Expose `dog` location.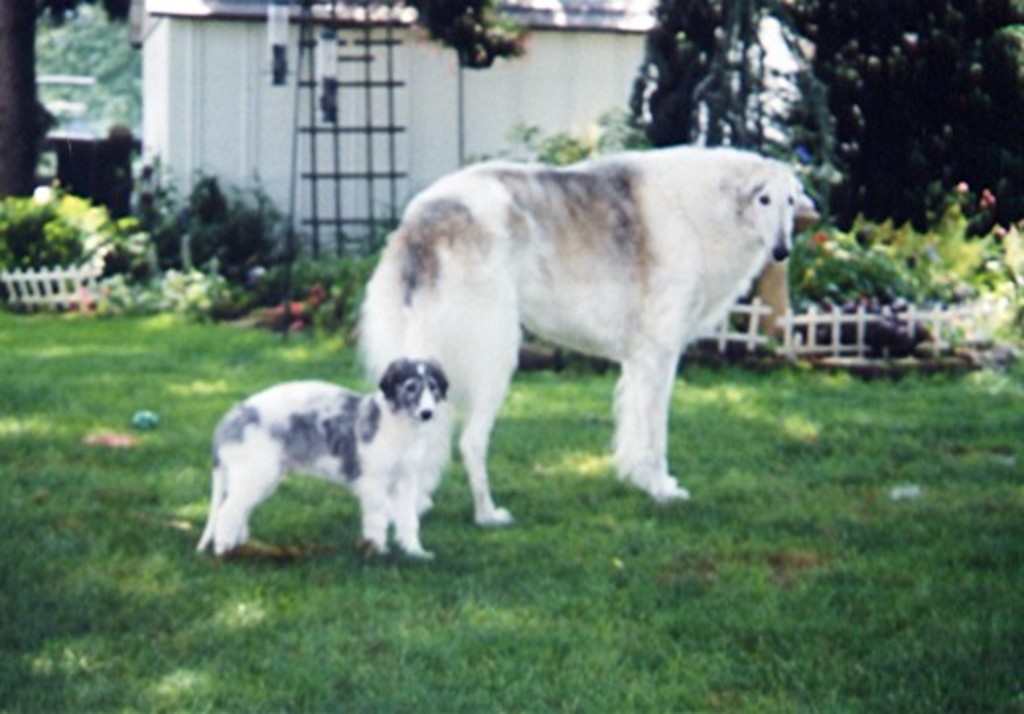
Exposed at select_region(195, 357, 448, 558).
